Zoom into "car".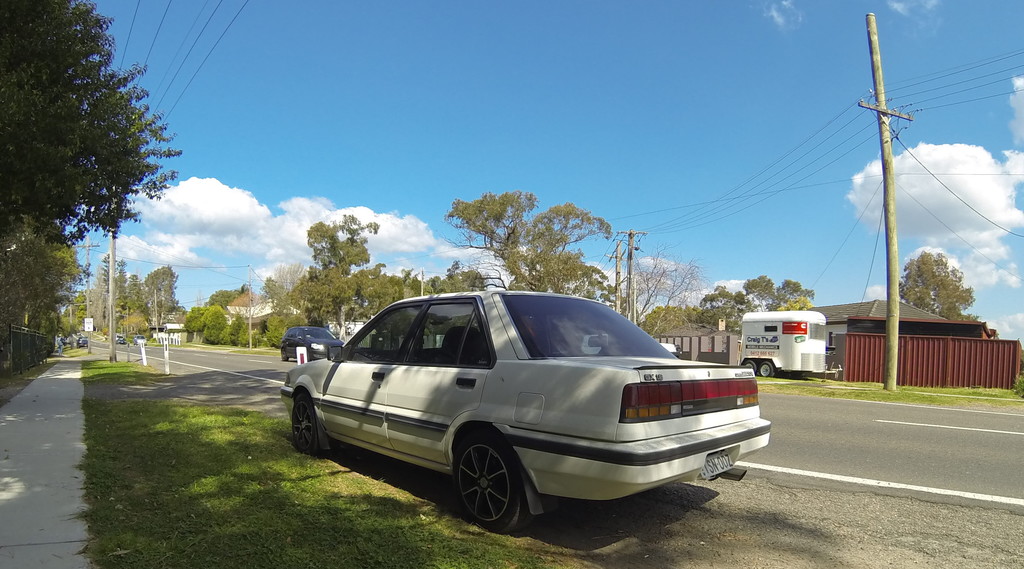
Zoom target: bbox=[278, 326, 349, 359].
